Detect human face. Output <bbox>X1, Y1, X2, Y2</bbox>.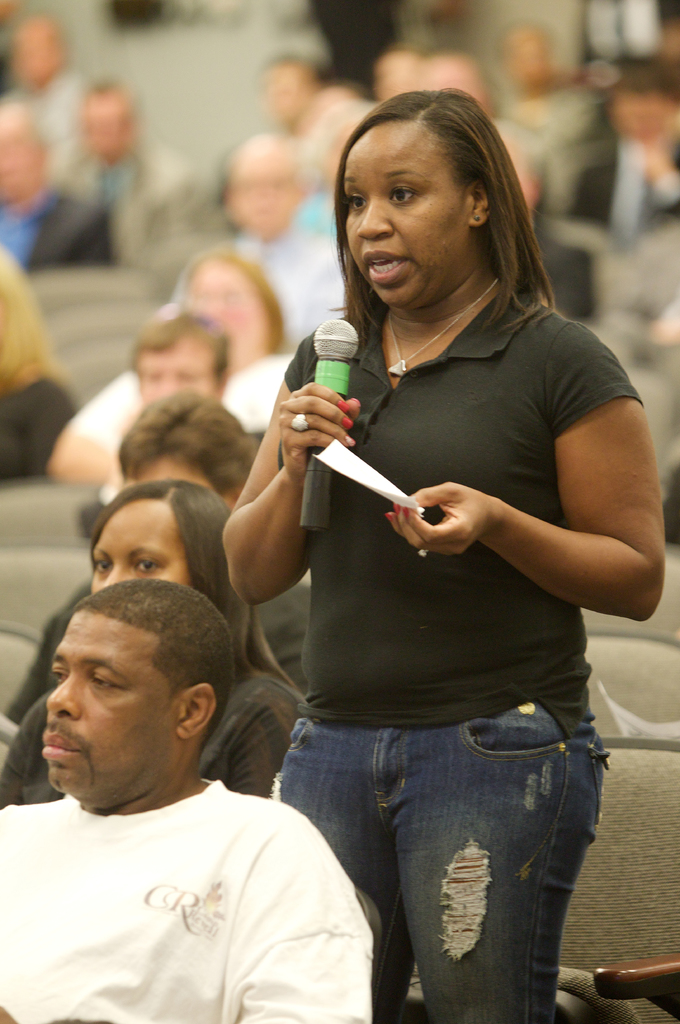
<bbox>138, 339, 211, 416</bbox>.
